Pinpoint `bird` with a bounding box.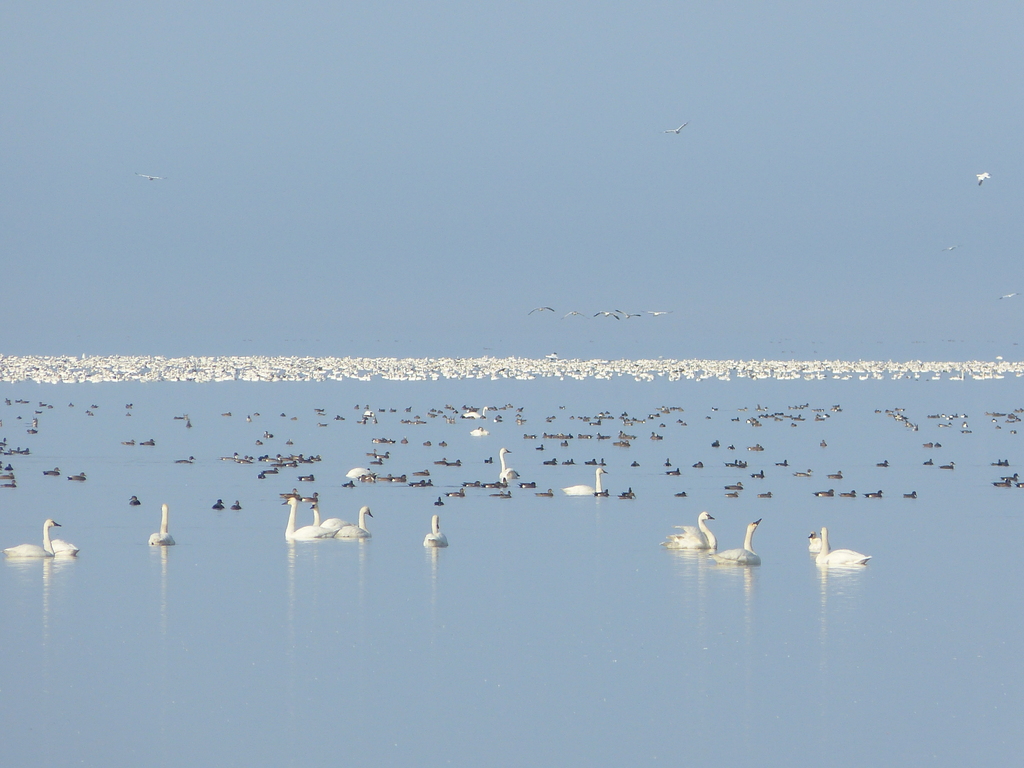
(709, 440, 721, 449).
